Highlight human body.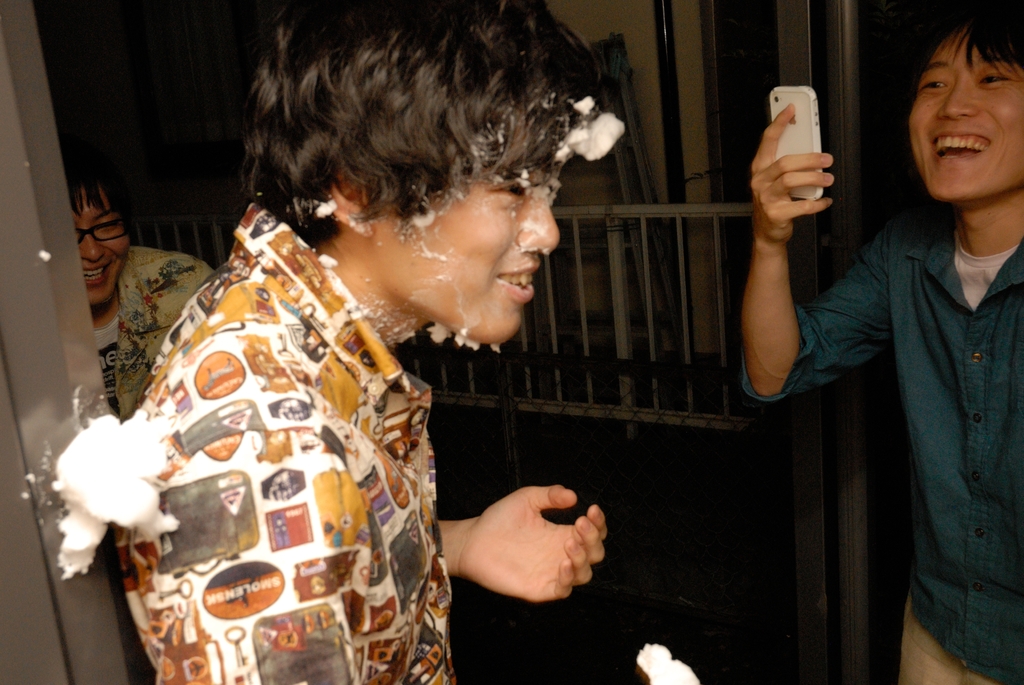
Highlighted region: box=[93, 80, 638, 662].
